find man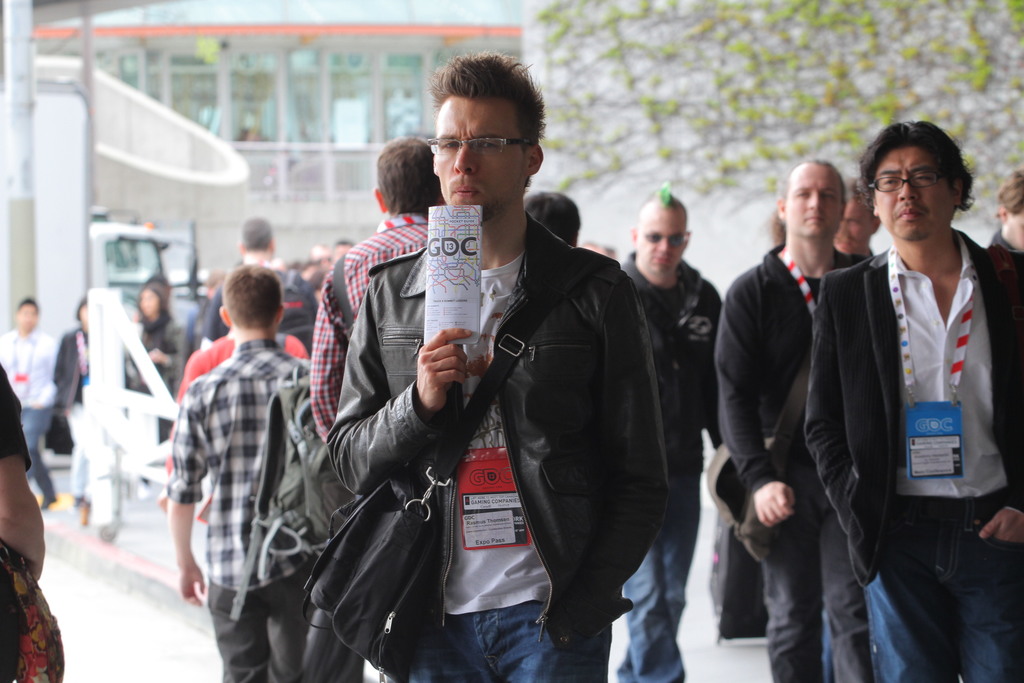
{"x1": 0, "y1": 298, "x2": 58, "y2": 509}
